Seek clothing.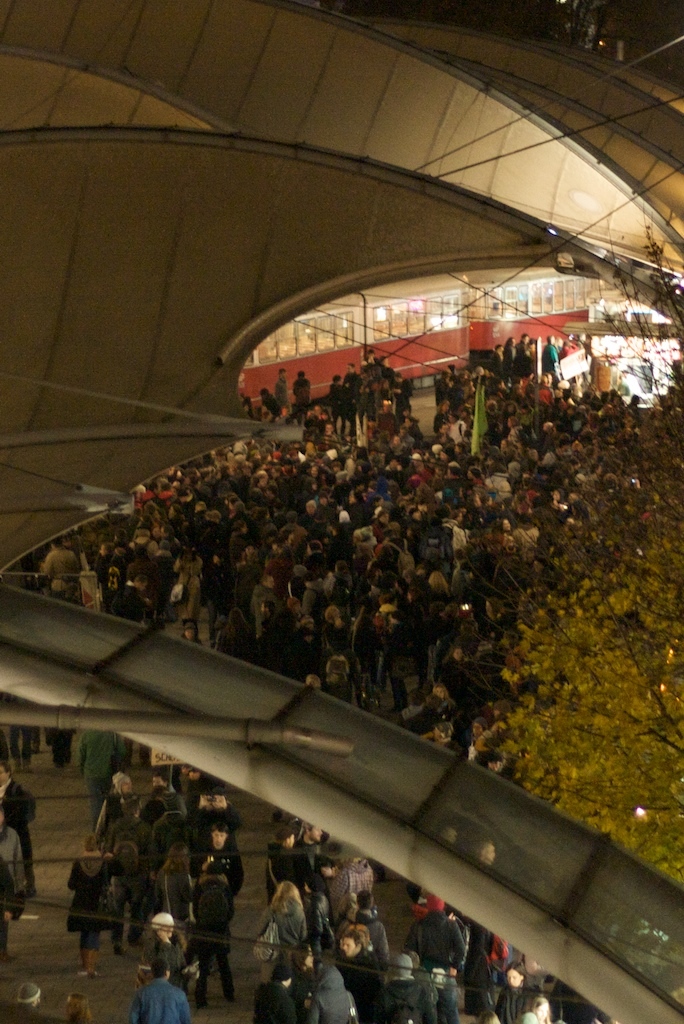
256/824/552/1023.
